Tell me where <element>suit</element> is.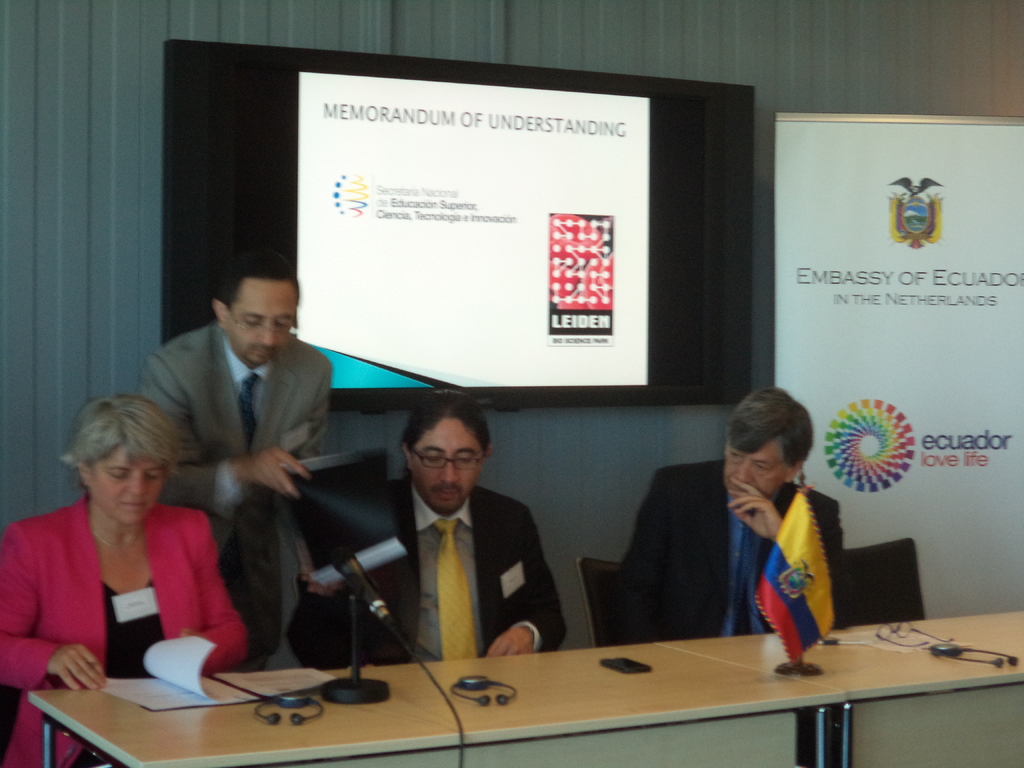
<element>suit</element> is at <region>376, 471, 572, 659</region>.
